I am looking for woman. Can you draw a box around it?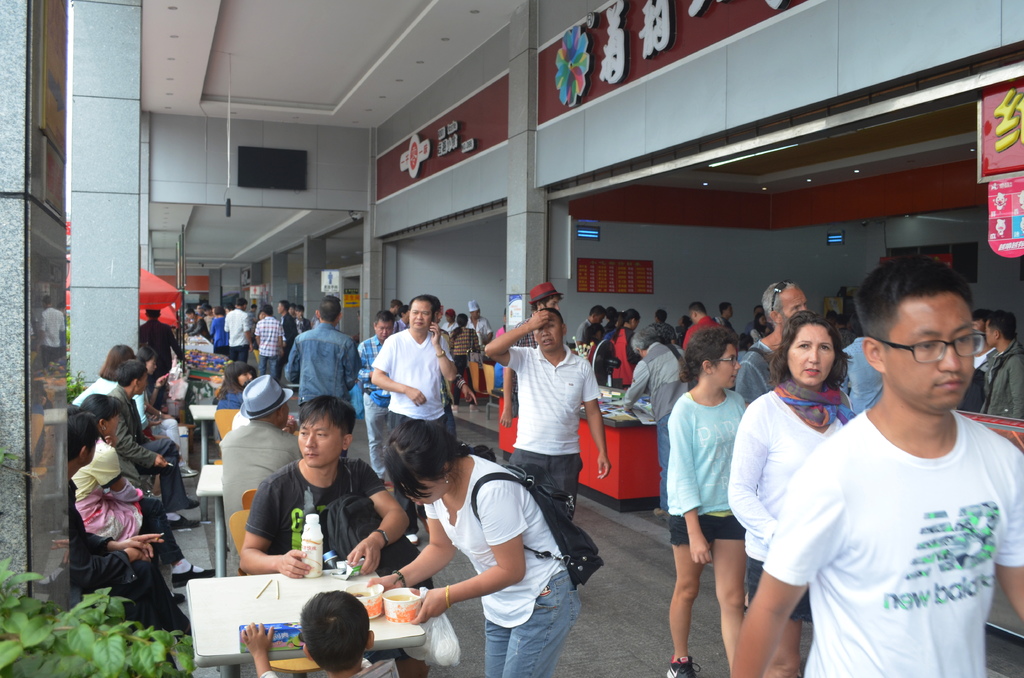
Sure, the bounding box is bbox(609, 307, 641, 394).
